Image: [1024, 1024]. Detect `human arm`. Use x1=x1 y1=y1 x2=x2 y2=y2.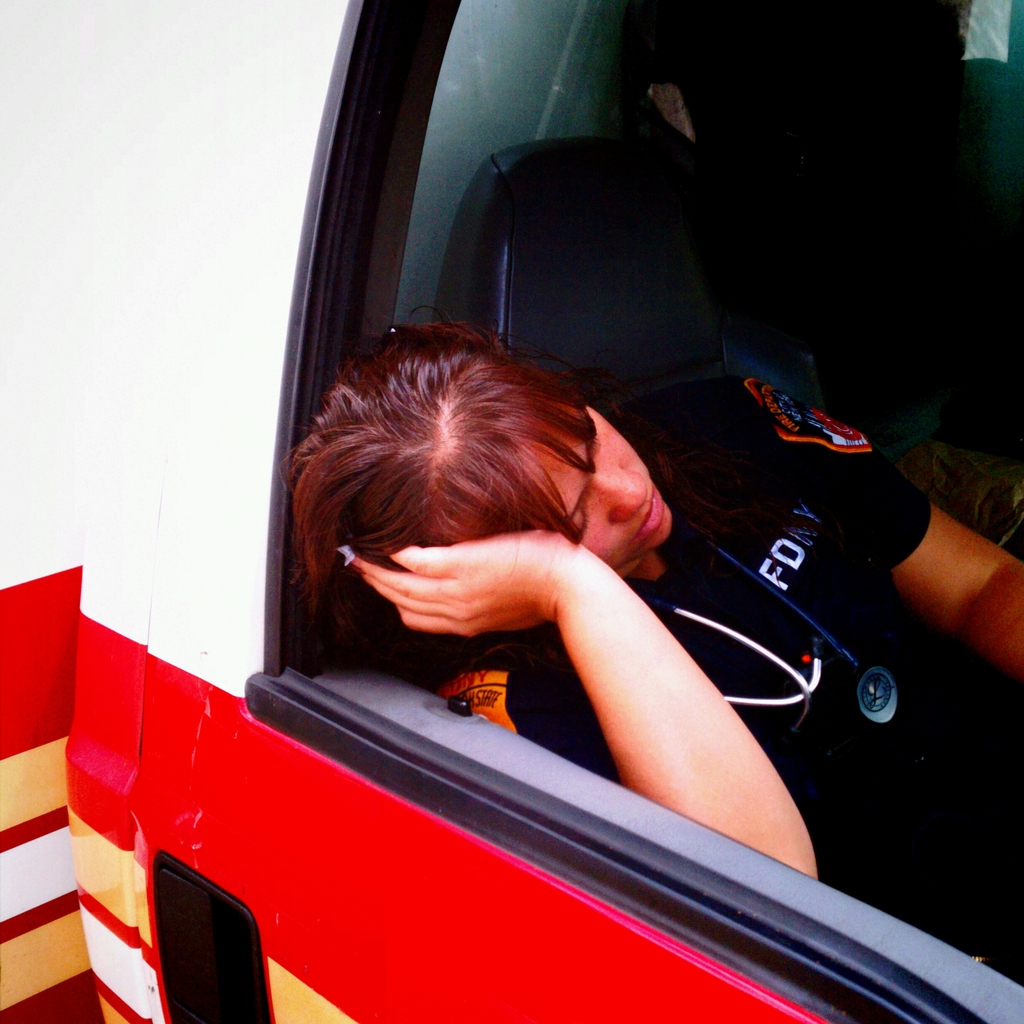
x1=430 y1=514 x2=778 y2=828.
